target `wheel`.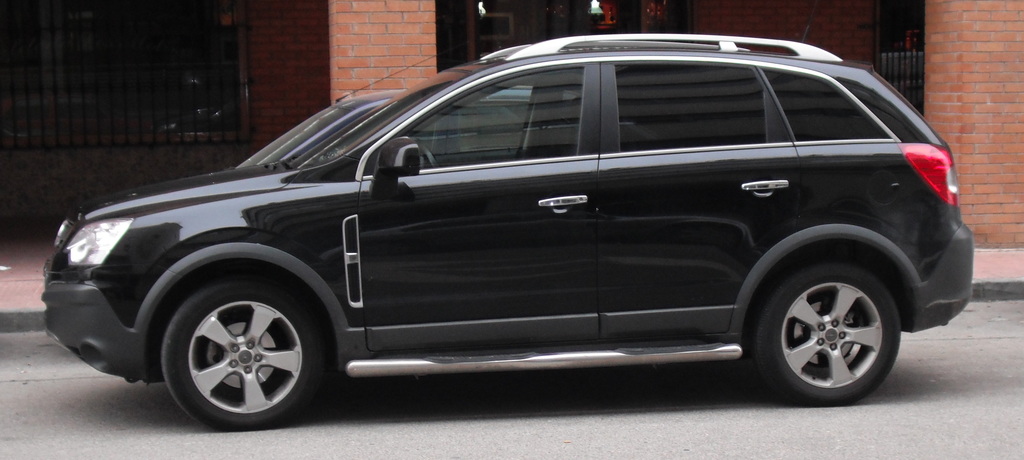
Target region: (left=750, top=256, right=899, bottom=409).
